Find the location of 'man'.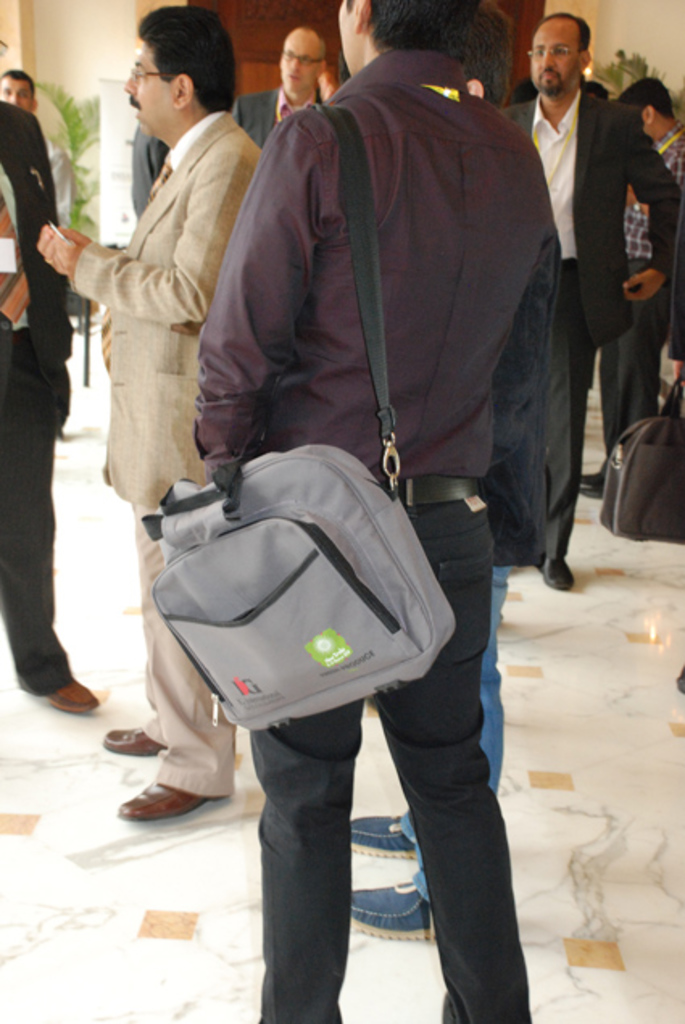
Location: {"x1": 35, "y1": 3, "x2": 259, "y2": 826}.
